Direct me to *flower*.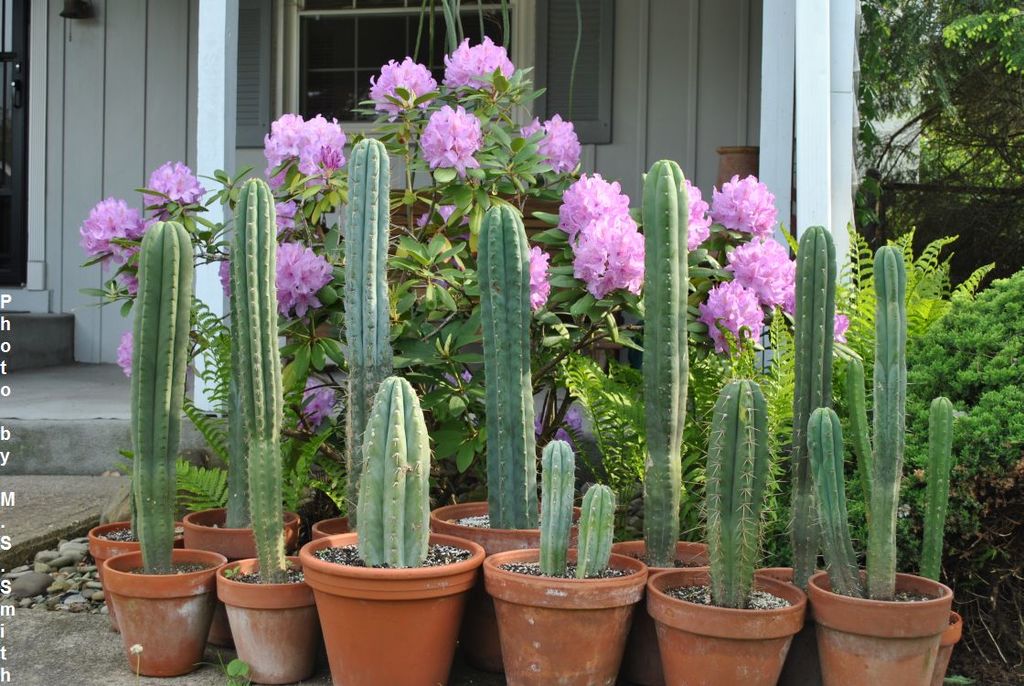
Direction: {"left": 445, "top": 38, "right": 507, "bottom": 99}.
